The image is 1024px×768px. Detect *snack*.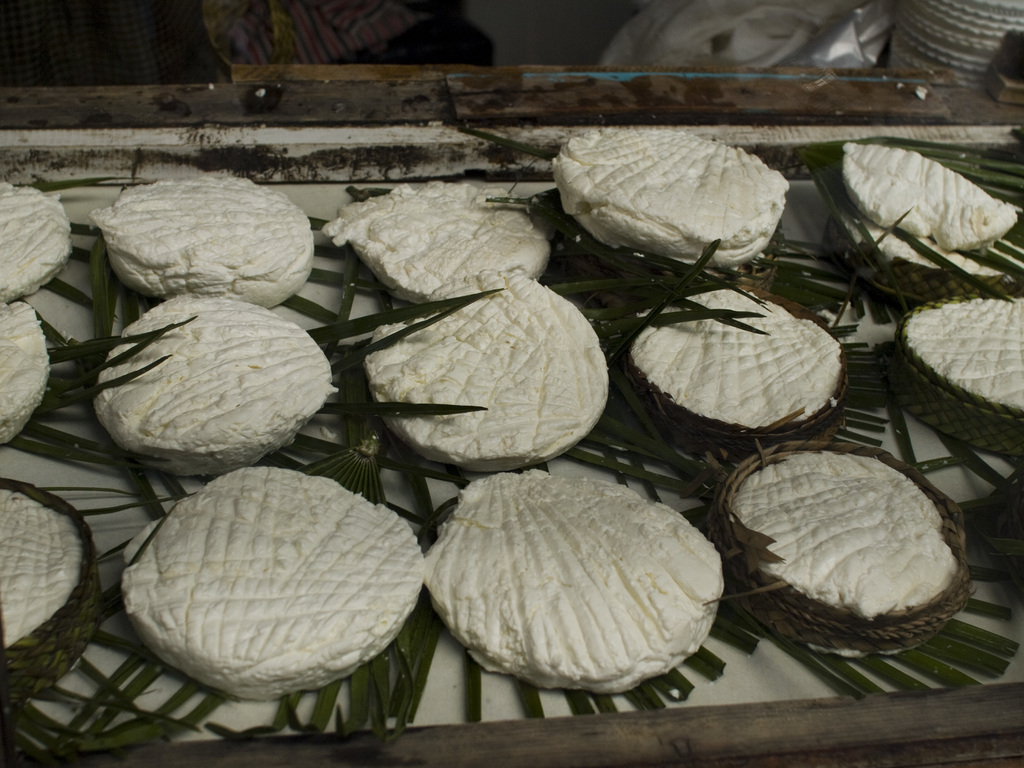
Detection: rect(97, 288, 340, 468).
